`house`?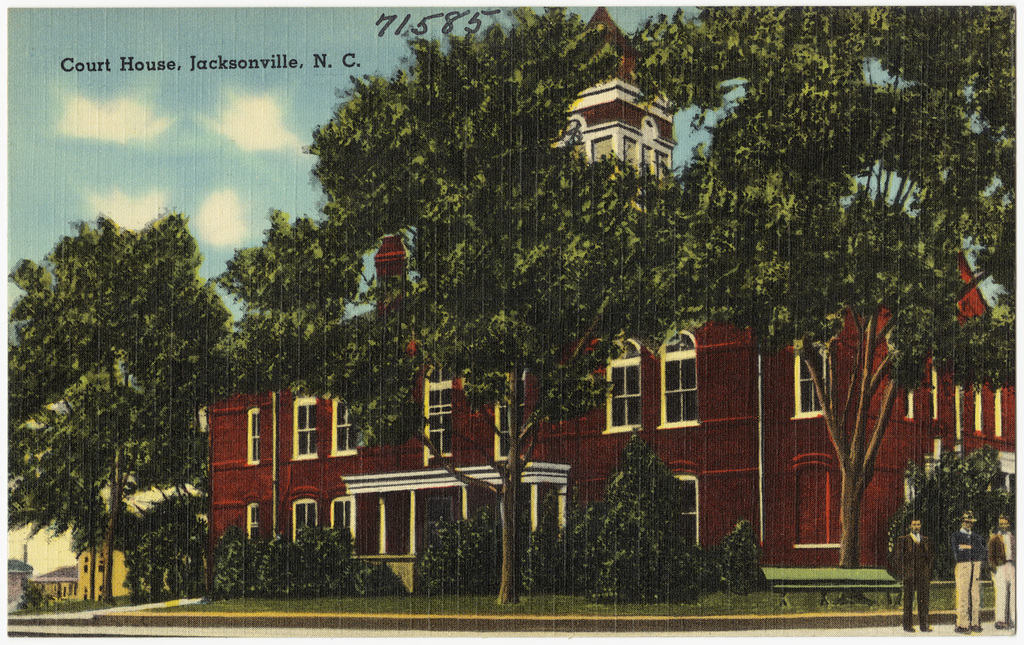
bbox=(205, 8, 1016, 592)
